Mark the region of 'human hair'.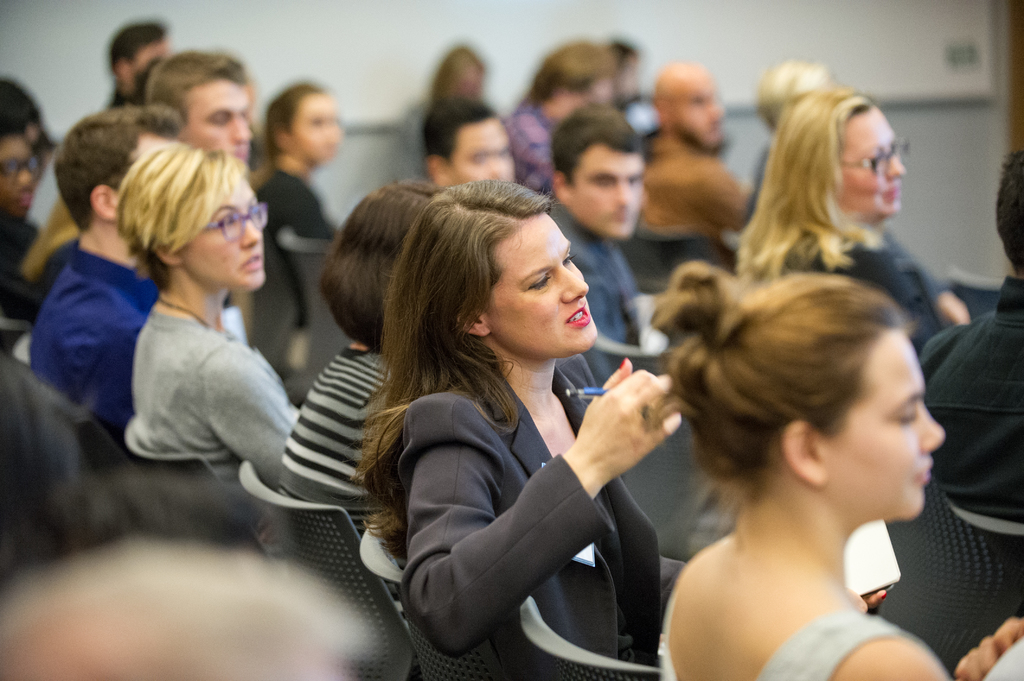
Region: <box>142,49,248,144</box>.
